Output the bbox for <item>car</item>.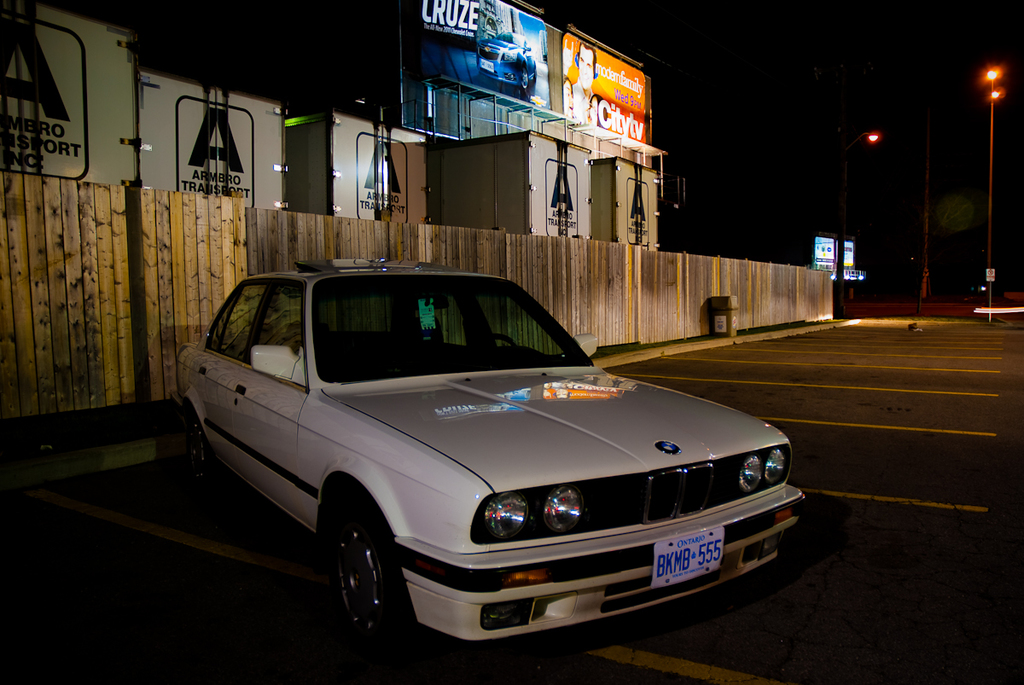
[178,258,811,653].
